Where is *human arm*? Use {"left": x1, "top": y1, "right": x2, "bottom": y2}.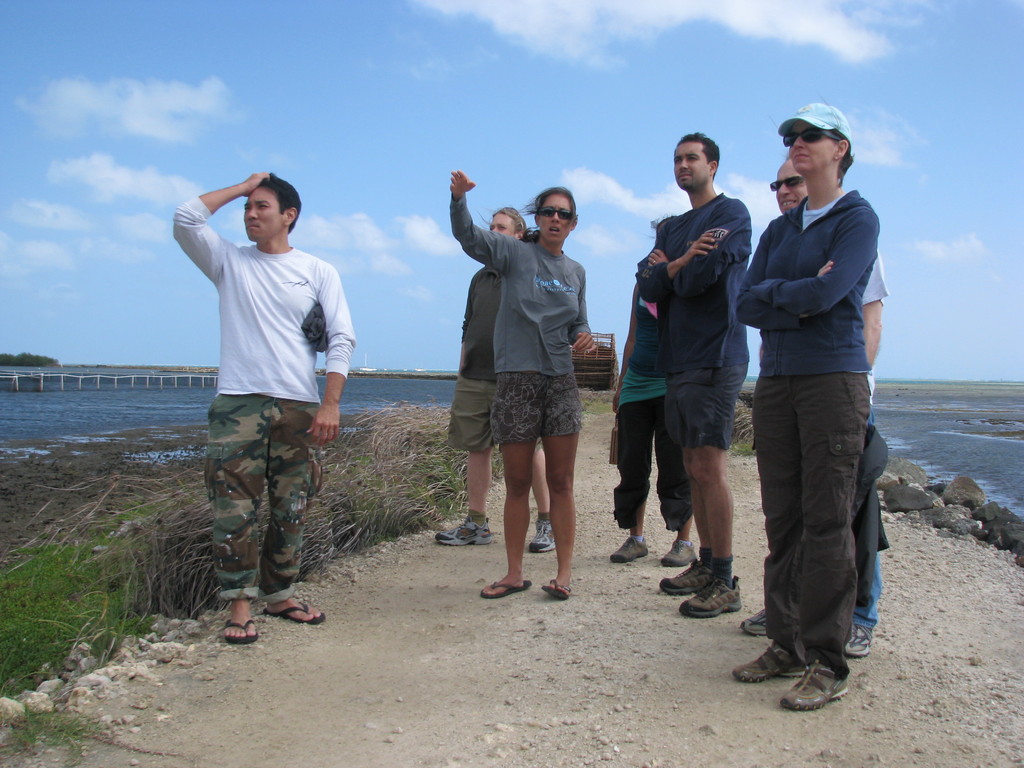
{"left": 646, "top": 195, "right": 758, "bottom": 295}.
